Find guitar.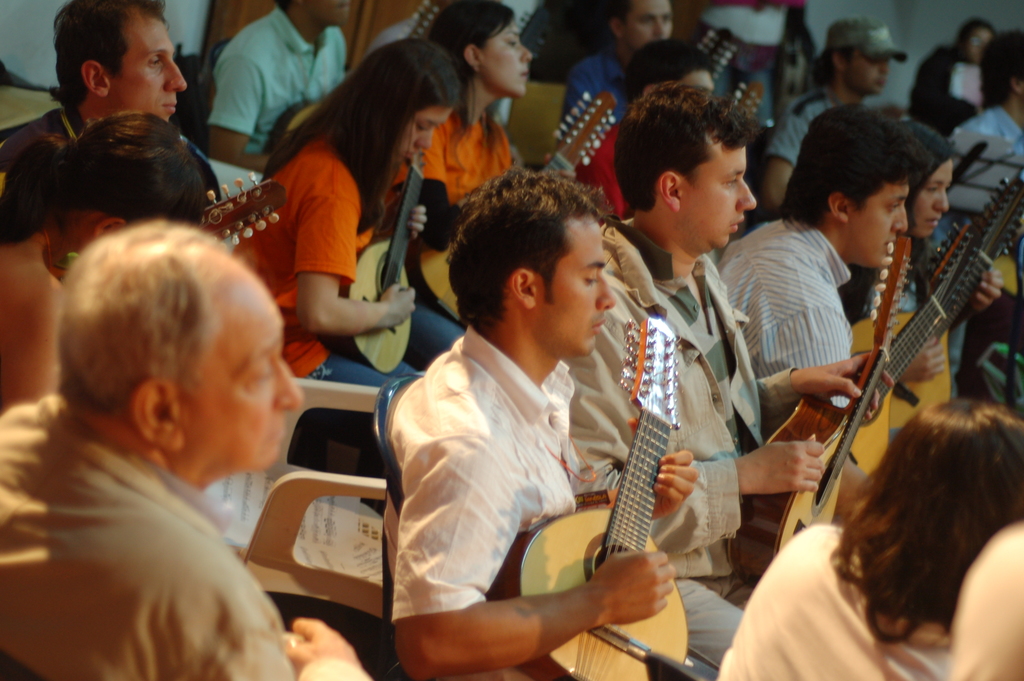
bbox=(195, 171, 287, 251).
